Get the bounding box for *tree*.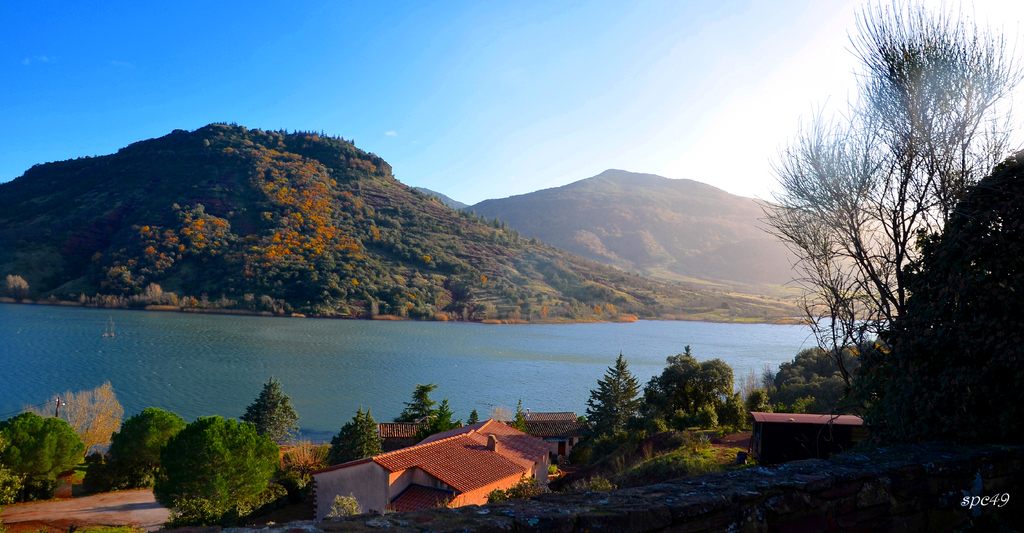
[x1=640, y1=342, x2=749, y2=446].
